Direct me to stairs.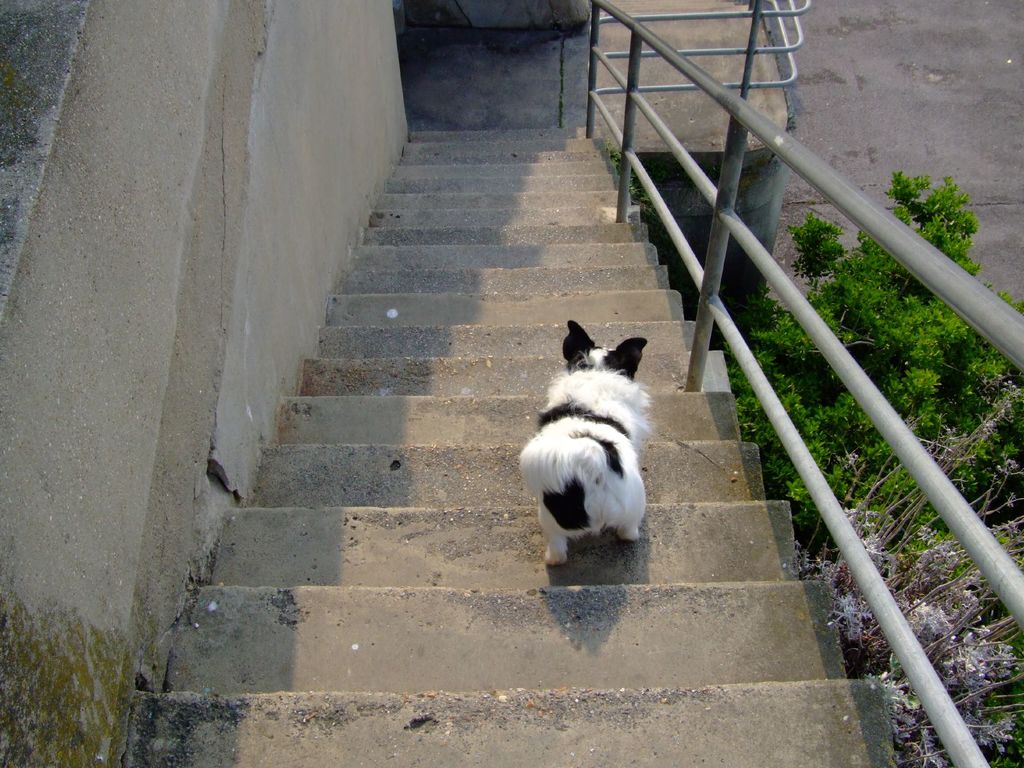
Direction: [left=115, top=125, right=896, bottom=767].
